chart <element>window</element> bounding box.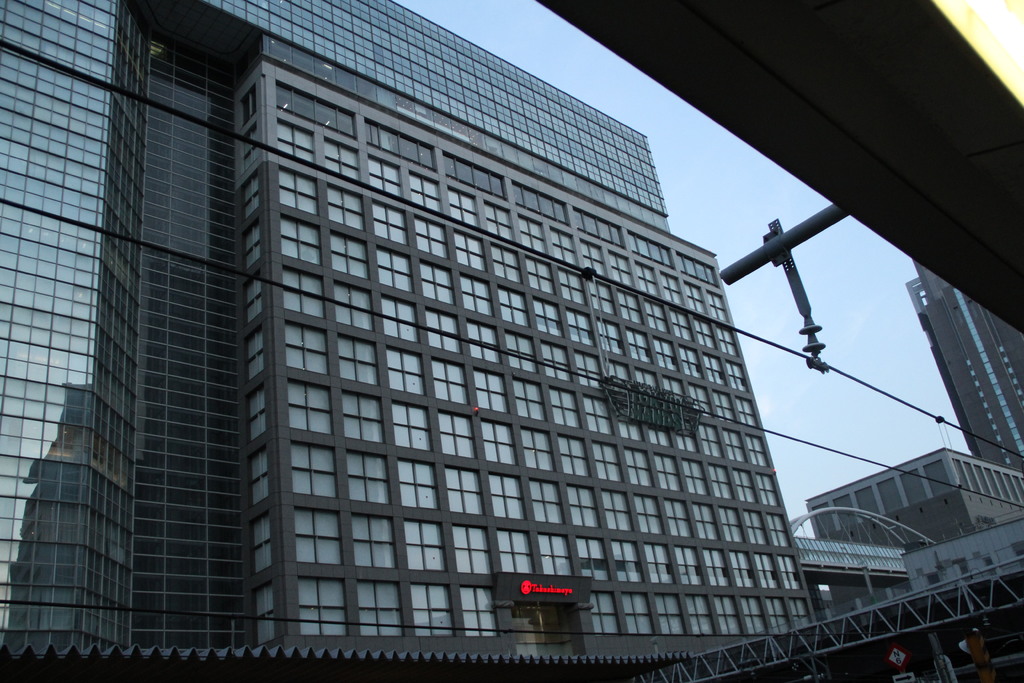
Charted: <region>385, 409, 427, 457</region>.
